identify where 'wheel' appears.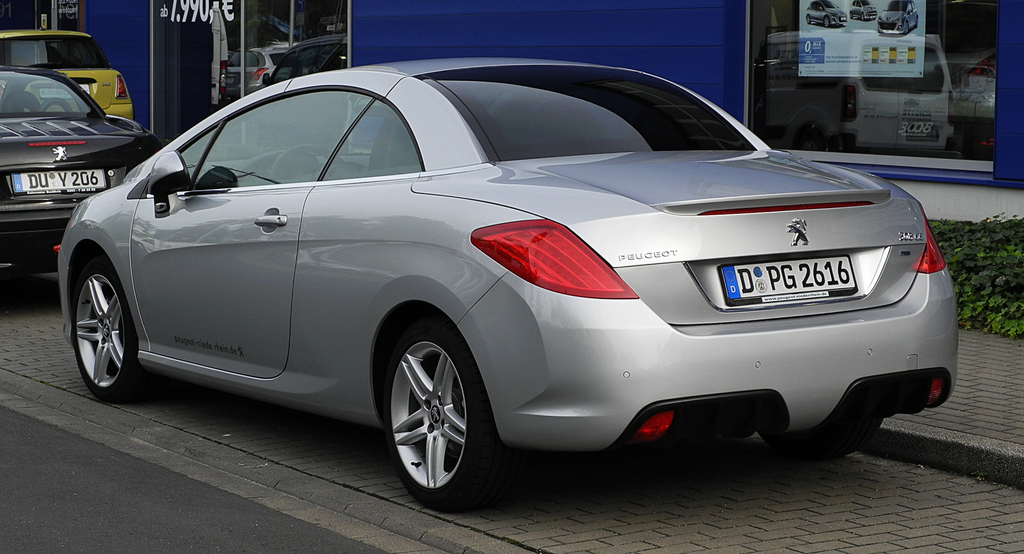
Appears at pyautogui.locateOnScreen(374, 317, 488, 507).
